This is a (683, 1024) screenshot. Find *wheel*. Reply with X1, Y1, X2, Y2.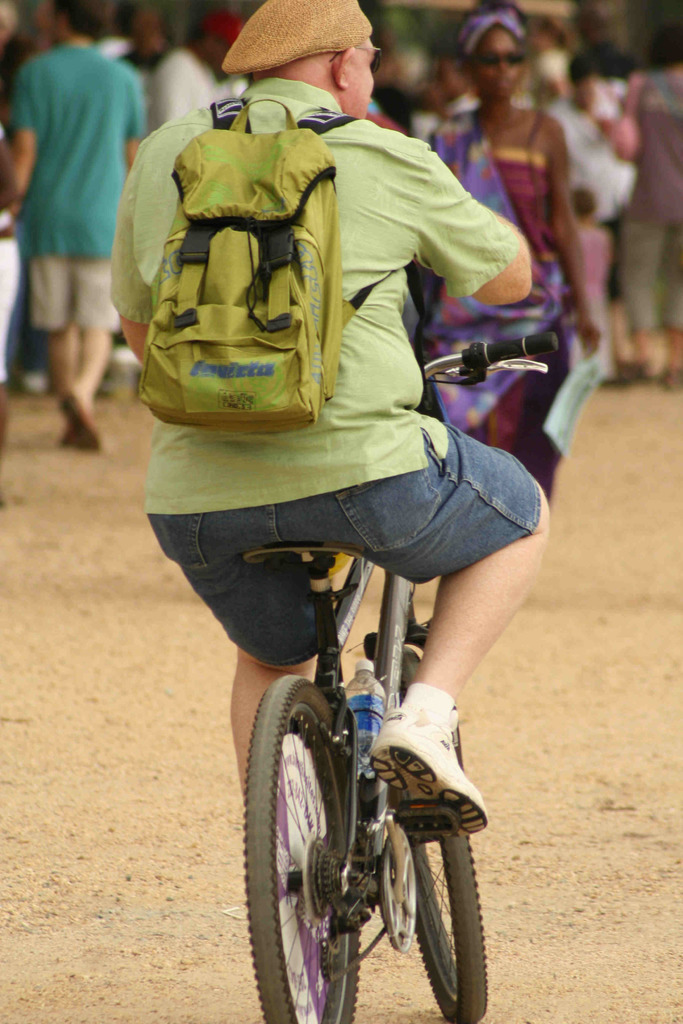
250, 684, 379, 1004.
